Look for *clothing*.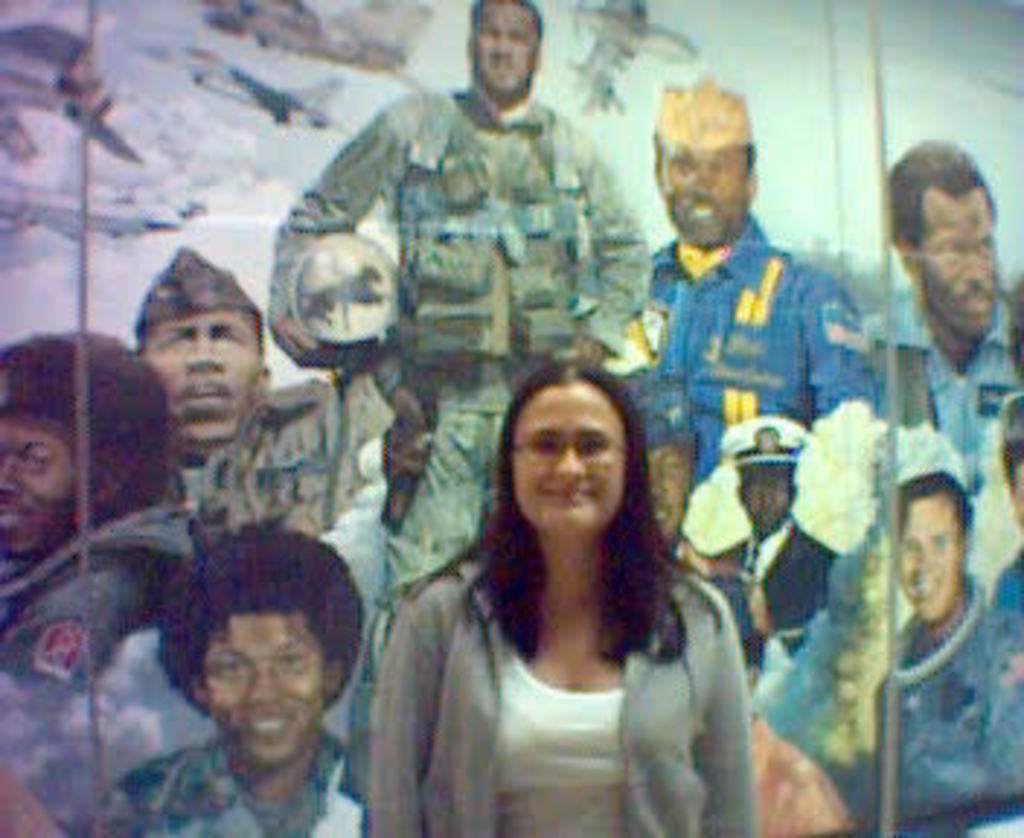
Found: l=617, t=215, r=855, b=495.
